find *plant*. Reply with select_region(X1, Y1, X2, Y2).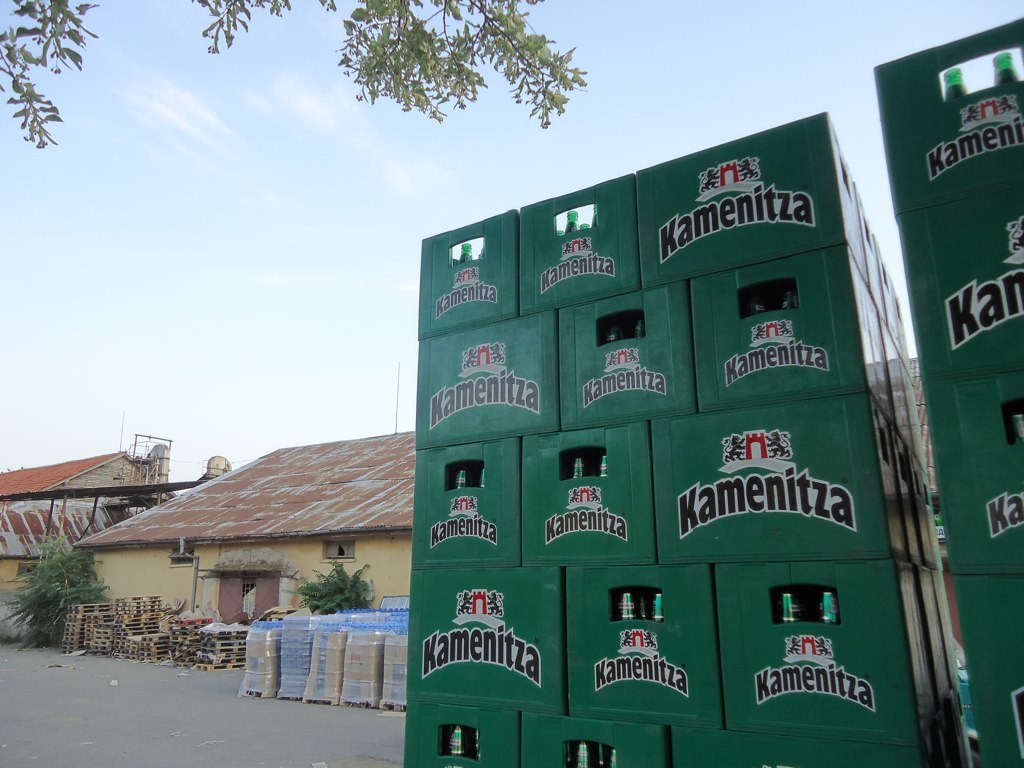
select_region(275, 554, 392, 616).
